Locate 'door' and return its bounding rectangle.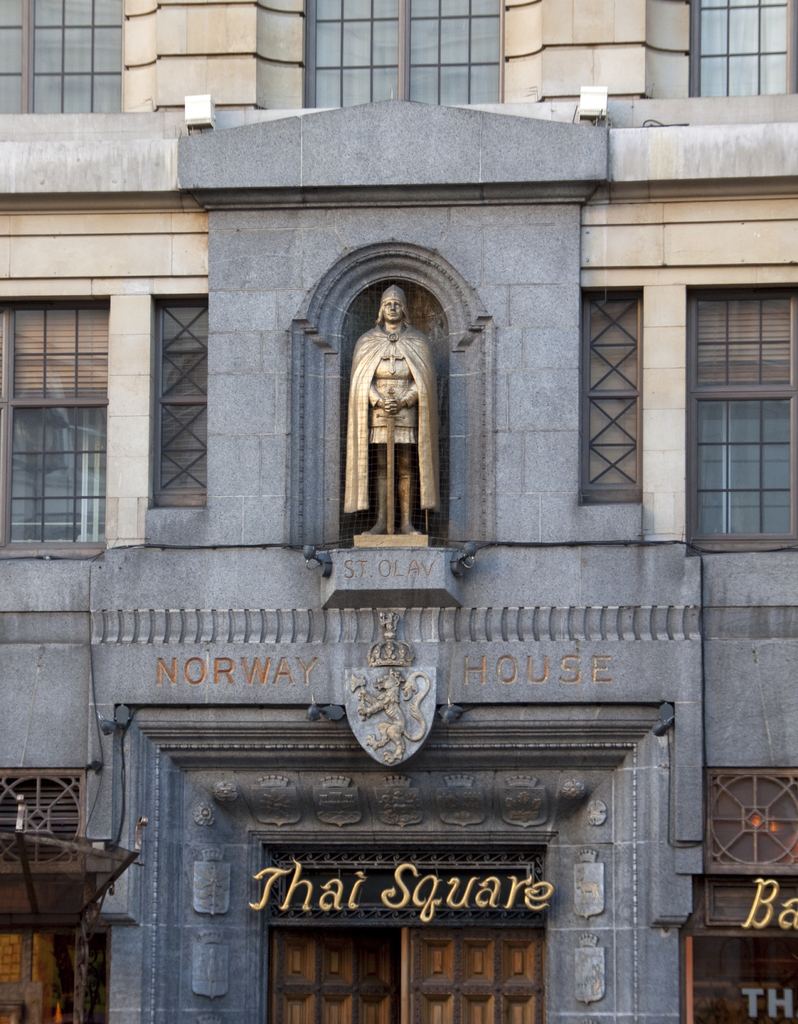
(266, 927, 537, 1023).
